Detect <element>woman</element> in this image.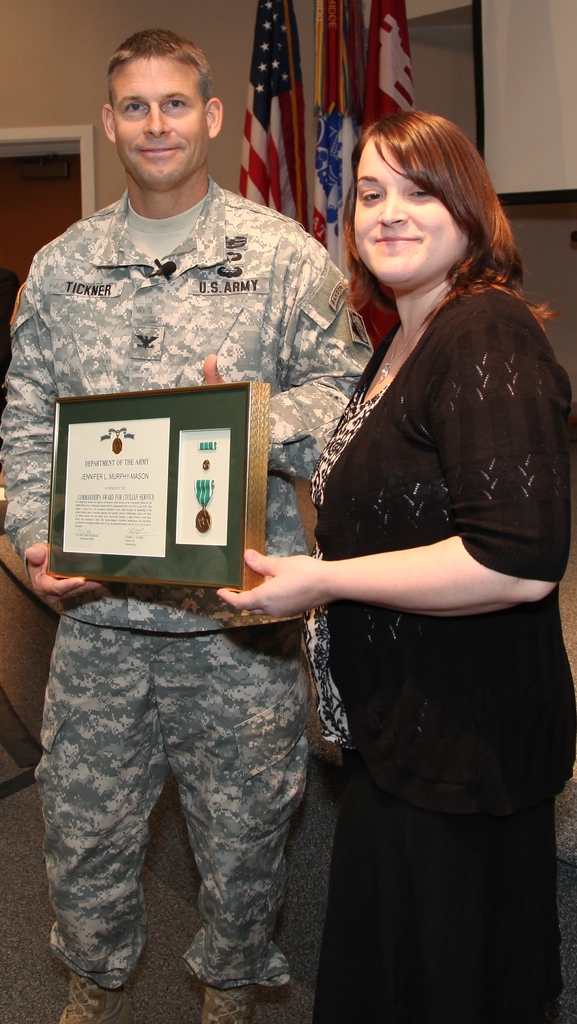
Detection: box(262, 81, 557, 958).
